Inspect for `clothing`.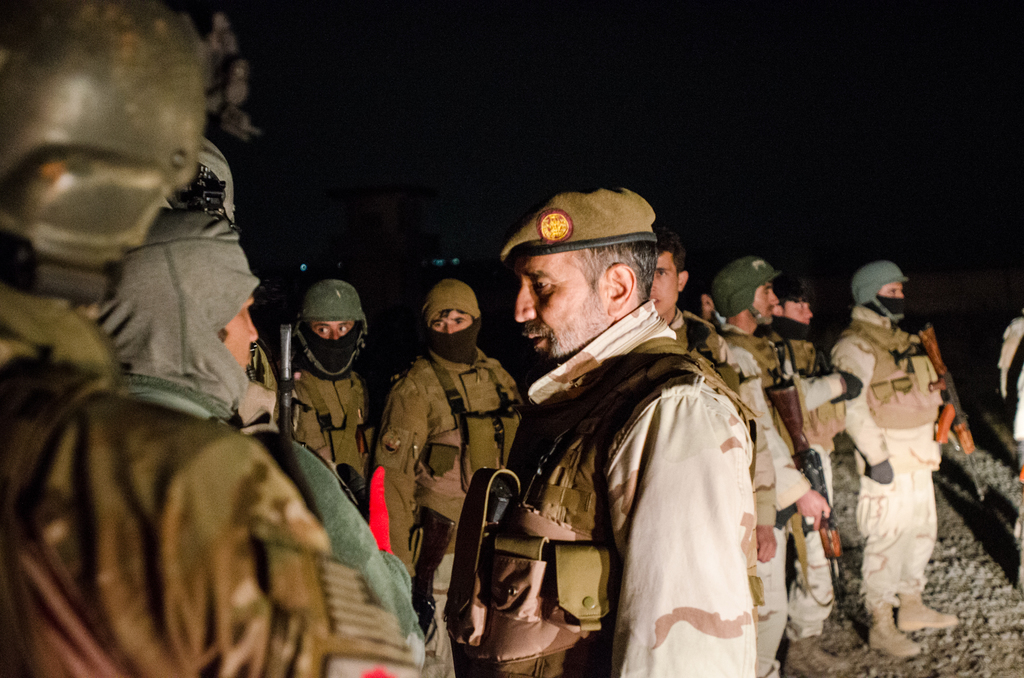
Inspection: crop(707, 323, 829, 629).
